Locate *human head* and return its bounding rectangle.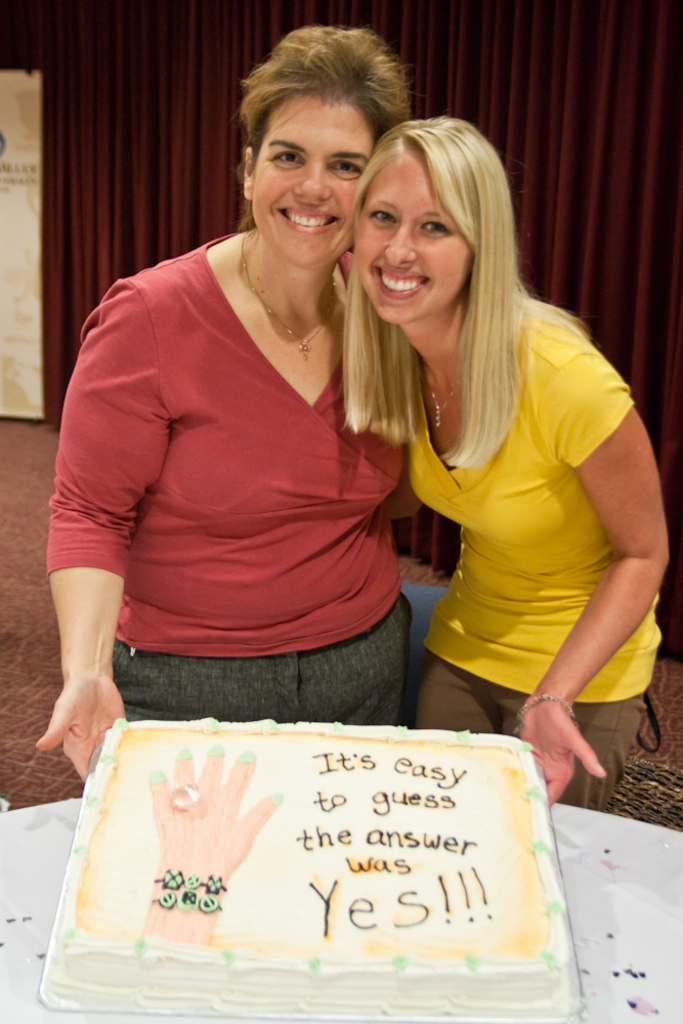
(left=343, top=94, right=513, bottom=291).
